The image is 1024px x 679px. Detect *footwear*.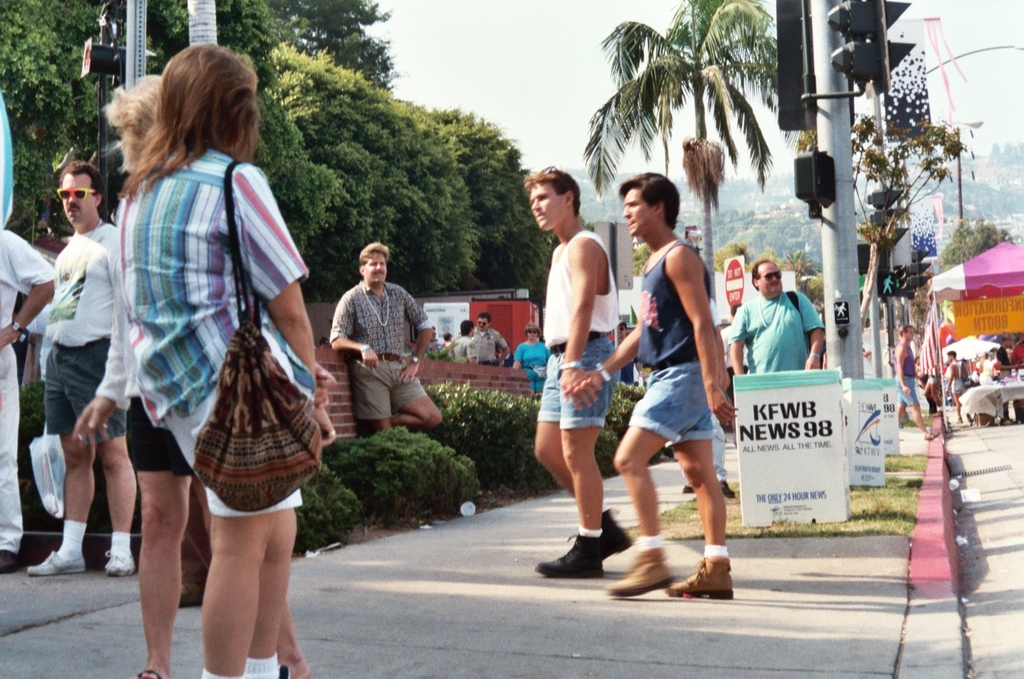
Detection: [x1=27, y1=550, x2=78, y2=572].
